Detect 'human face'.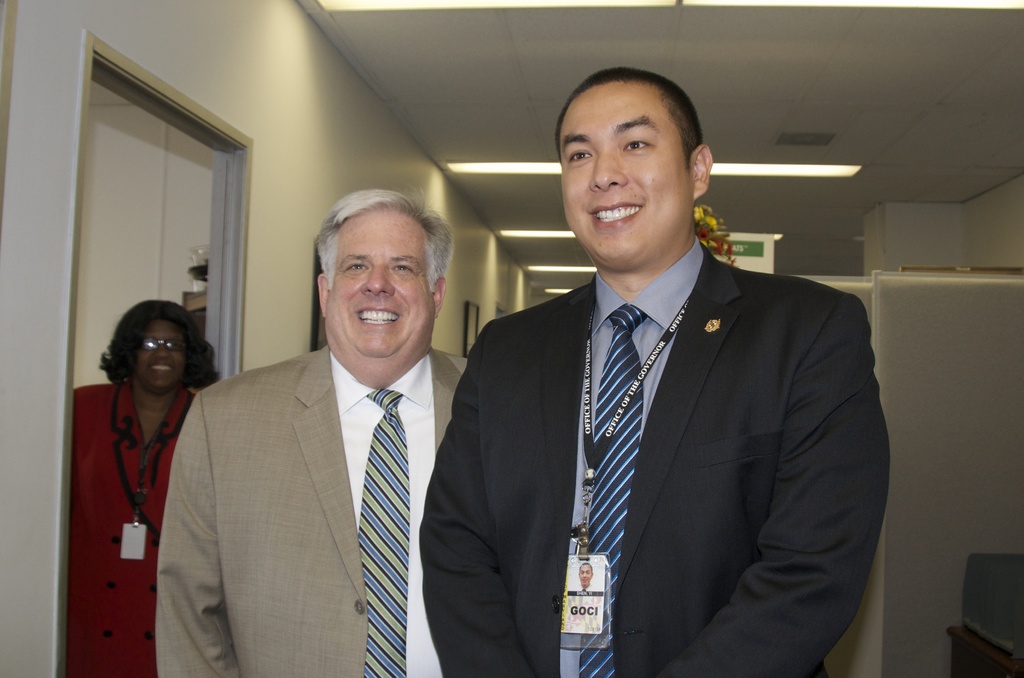
Detected at <box>556,81,692,268</box>.
